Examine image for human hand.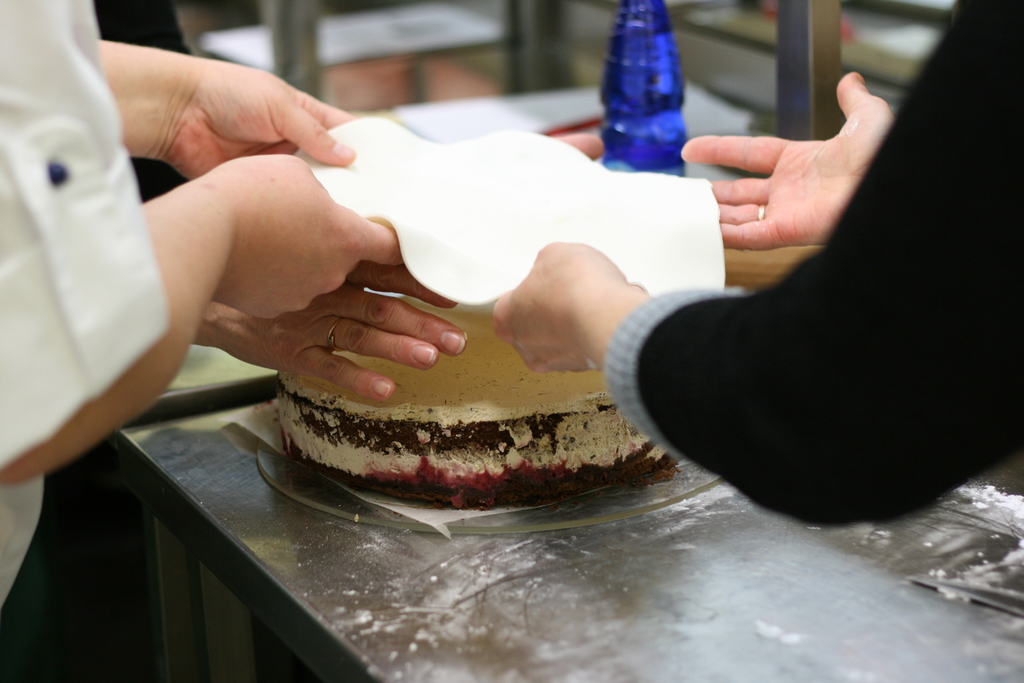
Examination result: rect(199, 154, 400, 320).
